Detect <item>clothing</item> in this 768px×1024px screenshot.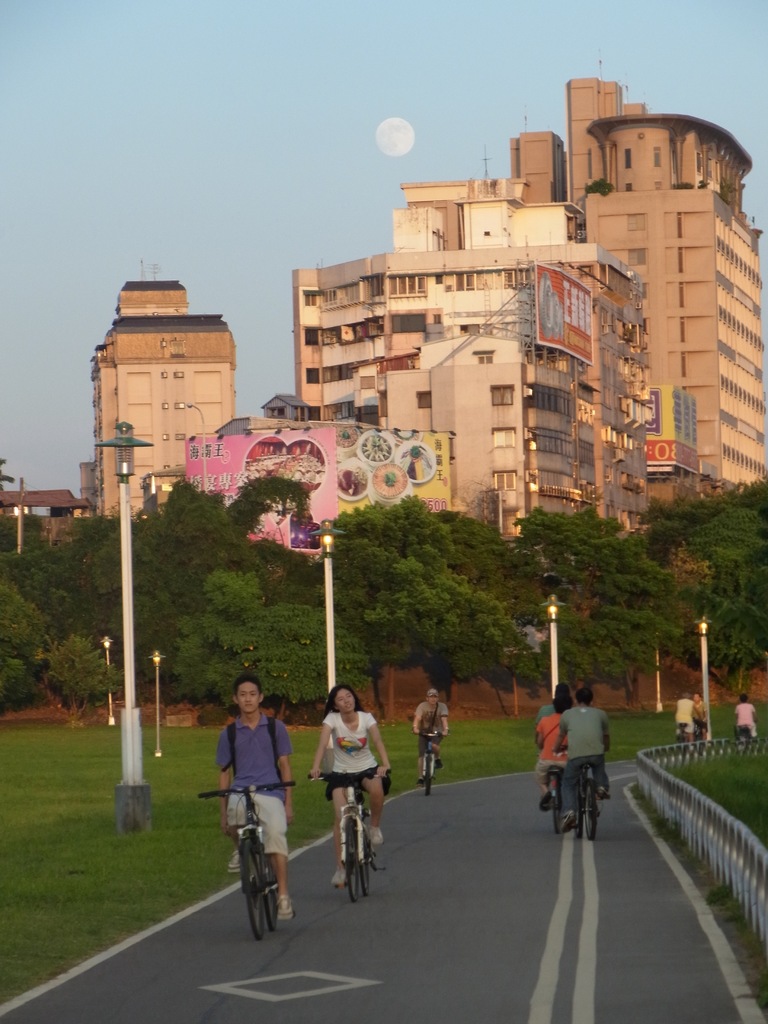
Detection: (540,700,585,817).
